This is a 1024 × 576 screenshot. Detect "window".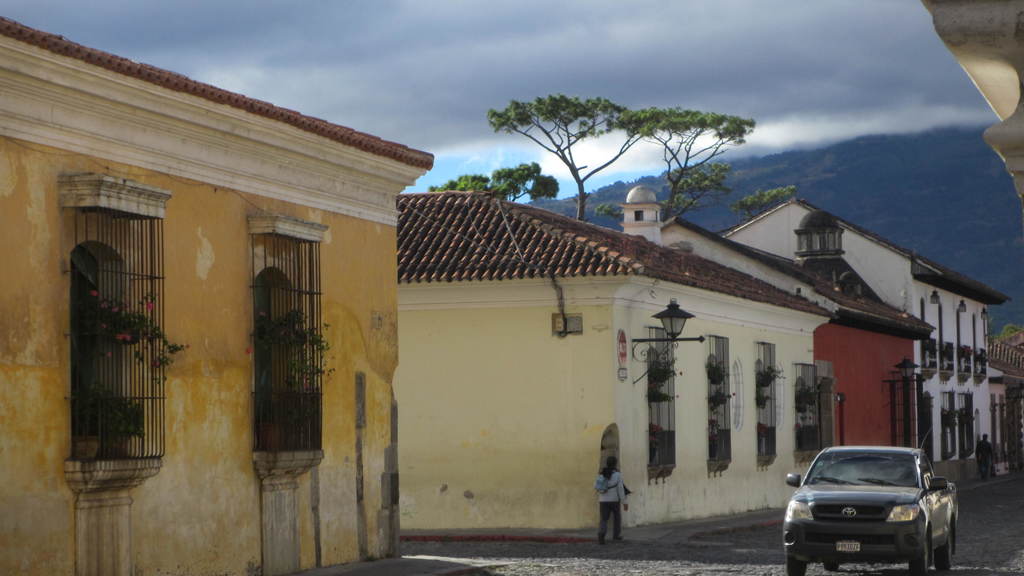
254, 262, 300, 450.
